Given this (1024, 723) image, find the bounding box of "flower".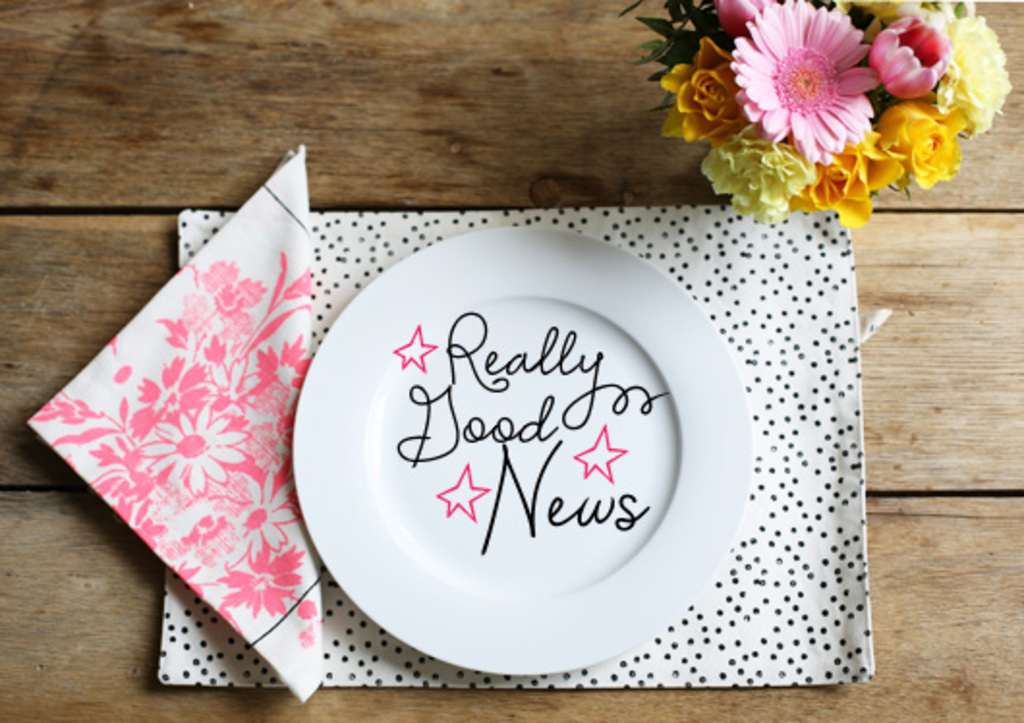
box=[213, 468, 307, 568].
